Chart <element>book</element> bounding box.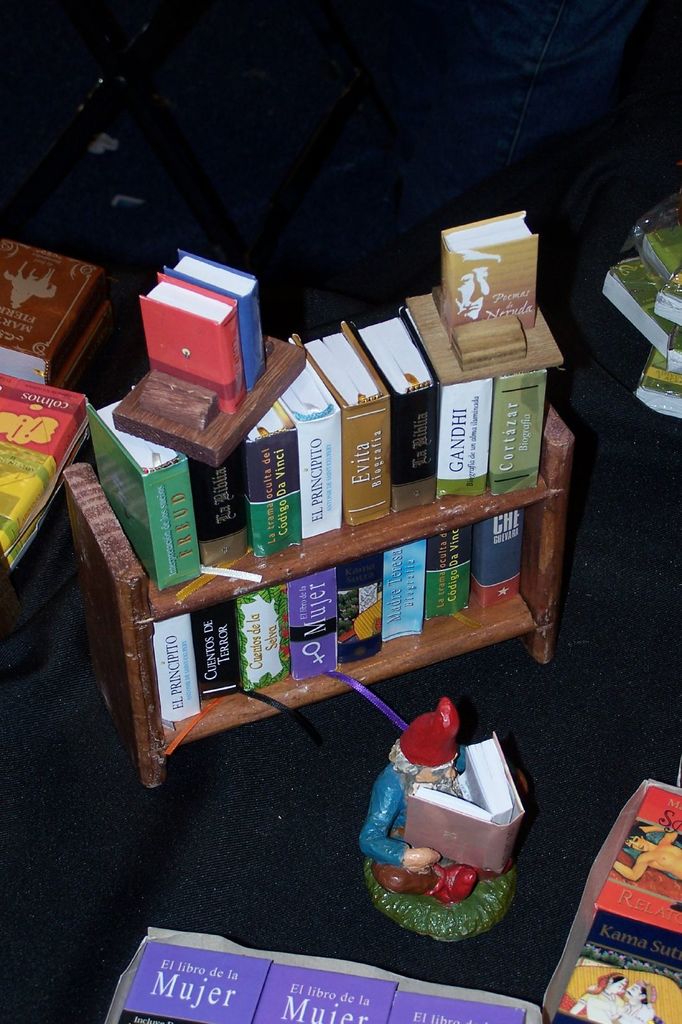
Charted: (435,207,540,322).
